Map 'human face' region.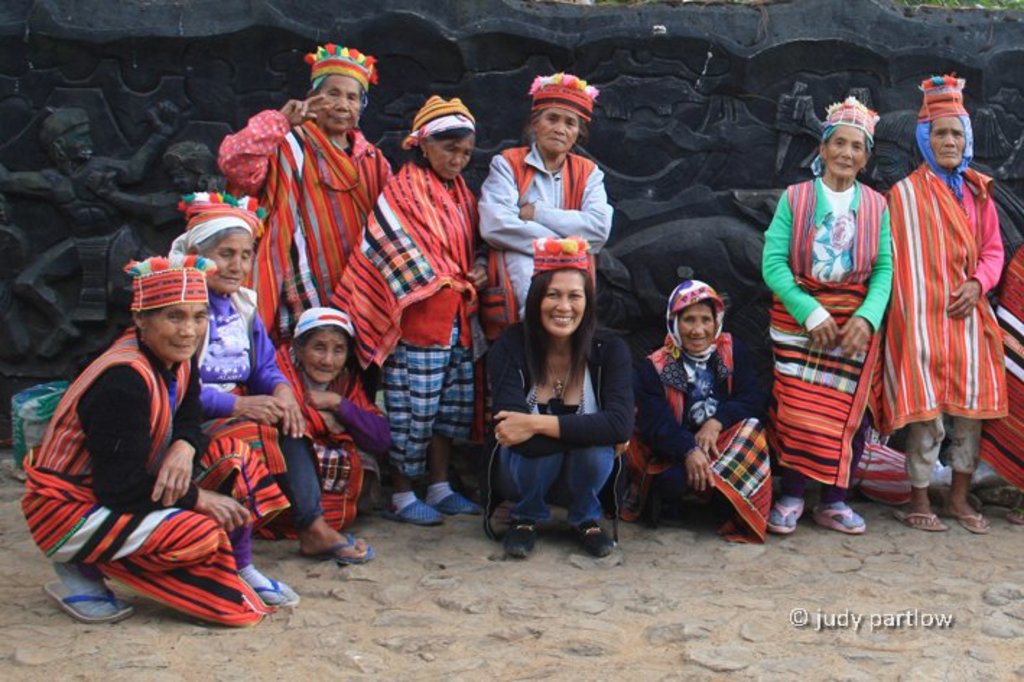
Mapped to region(302, 331, 347, 380).
